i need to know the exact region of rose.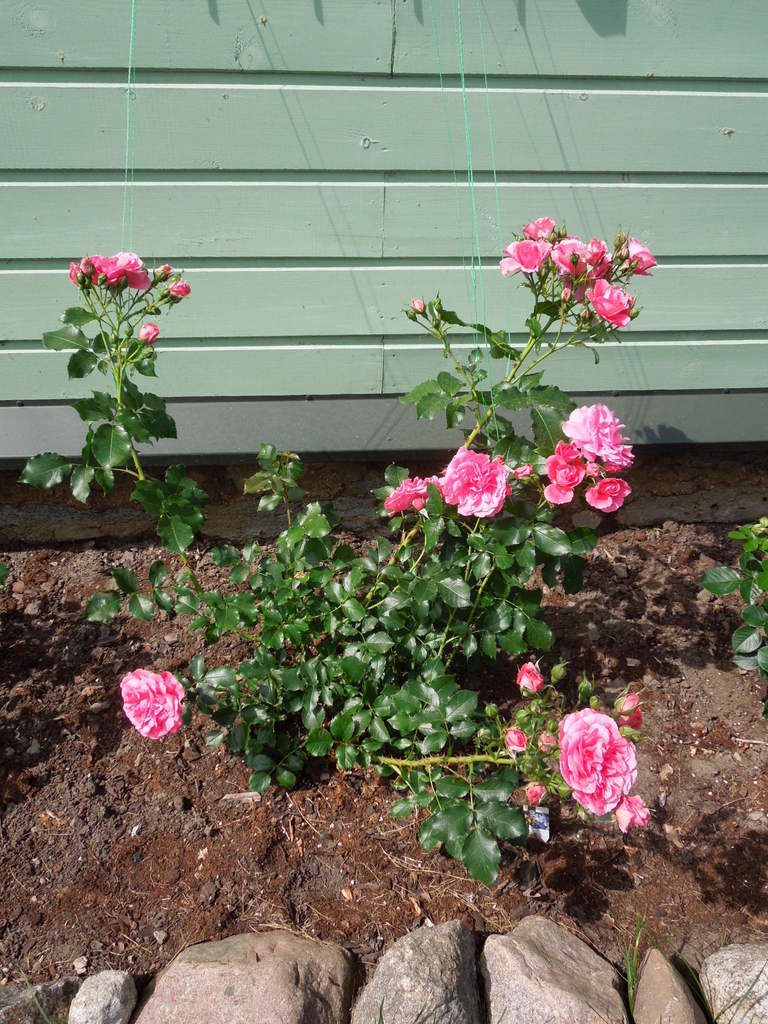
Region: l=525, t=780, r=548, b=806.
